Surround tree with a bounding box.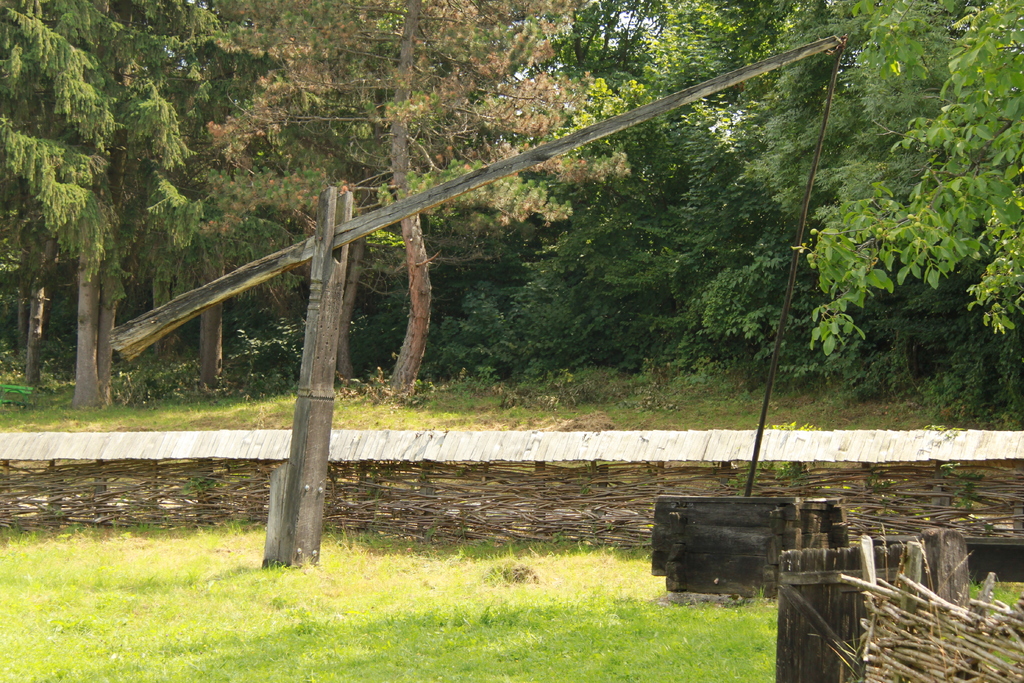
<region>211, 0, 627, 398</region>.
